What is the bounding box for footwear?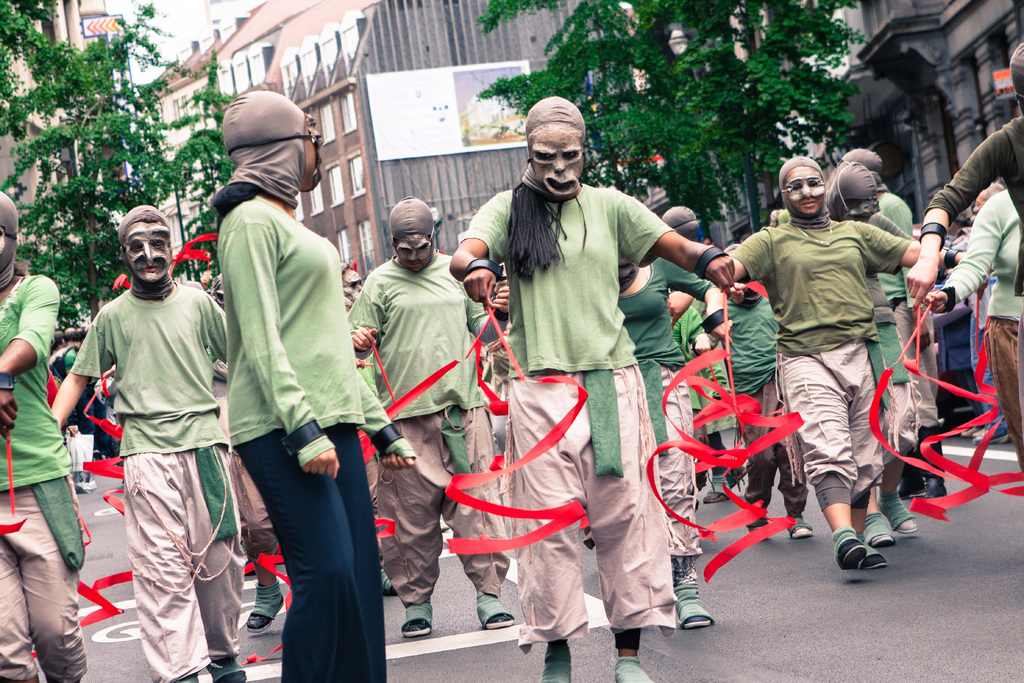
(left=700, top=473, right=735, bottom=504).
